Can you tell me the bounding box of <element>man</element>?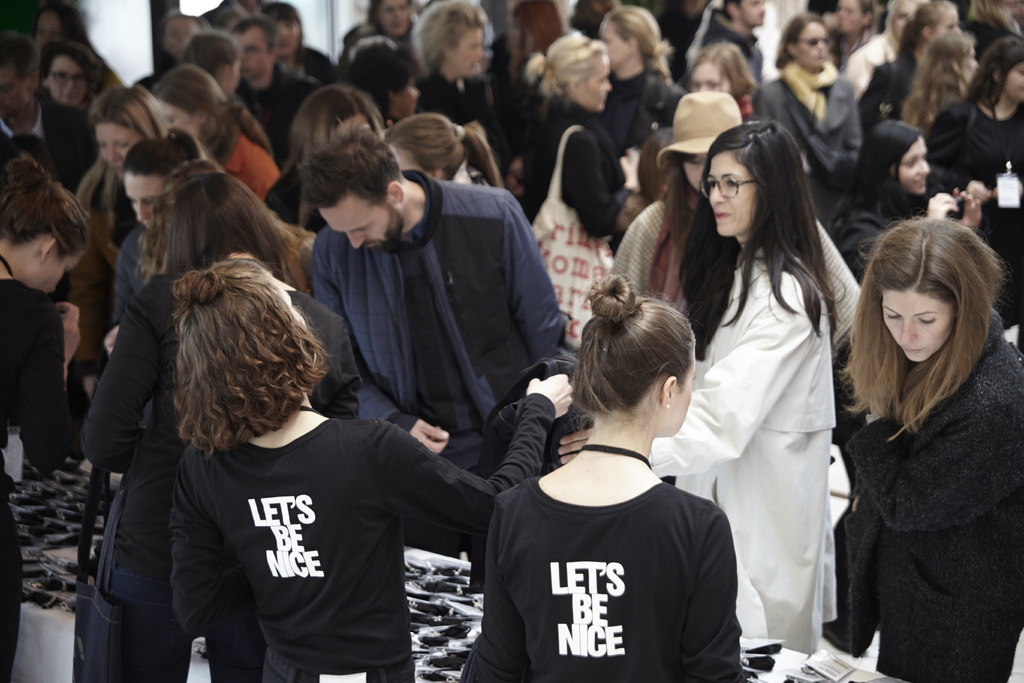
[235,21,319,162].
